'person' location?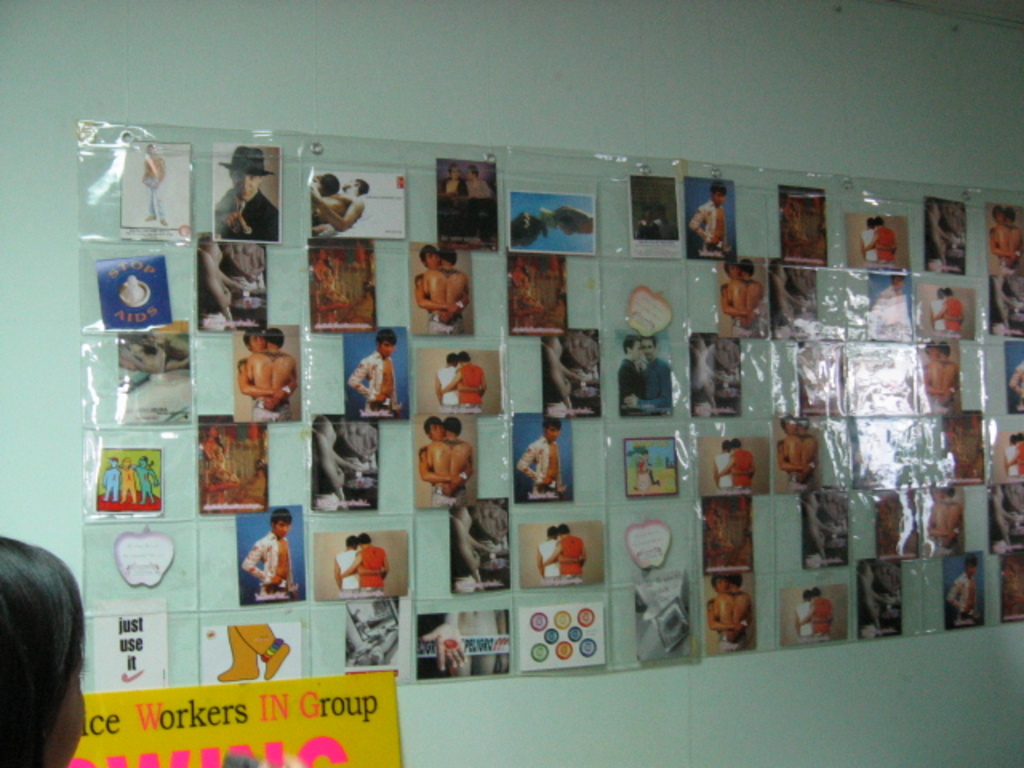
{"left": 230, "top": 514, "right": 291, "bottom": 626}
